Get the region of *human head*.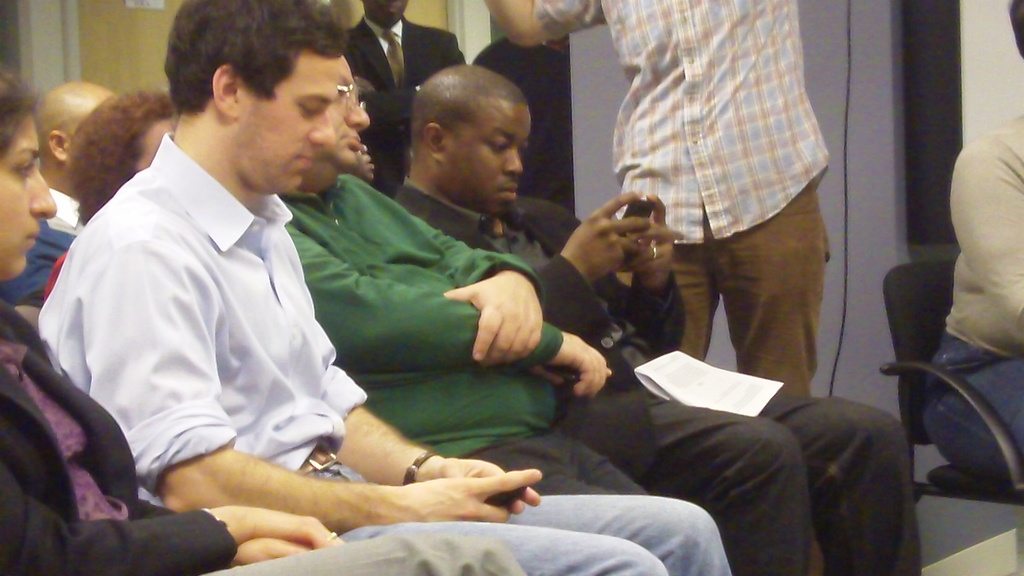
box=[70, 93, 175, 226].
